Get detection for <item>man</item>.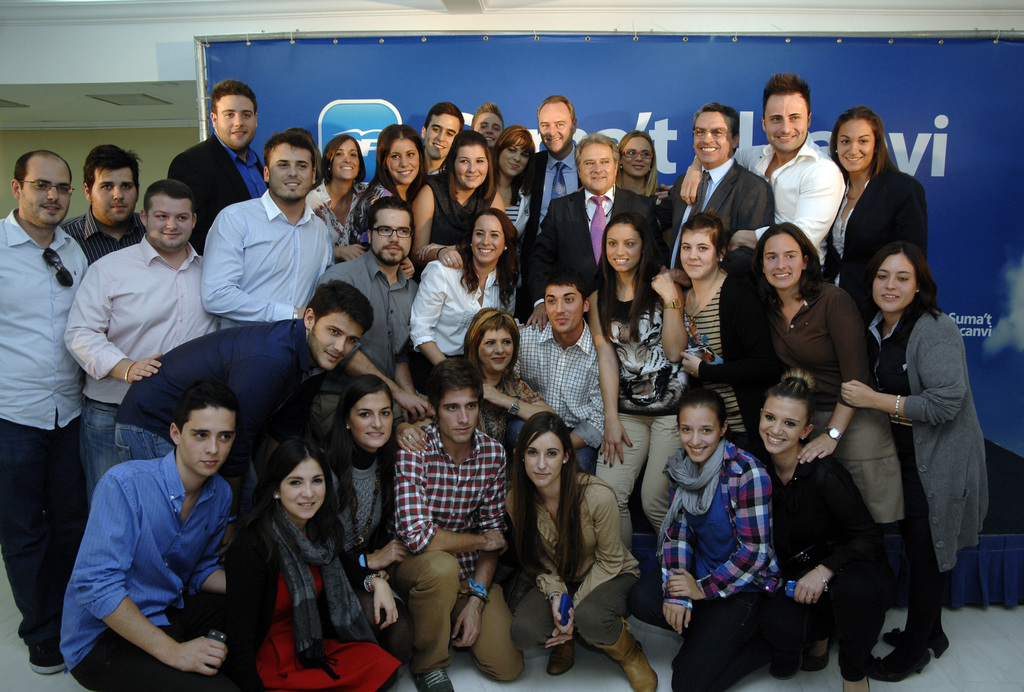
Detection: bbox=[323, 198, 435, 426].
